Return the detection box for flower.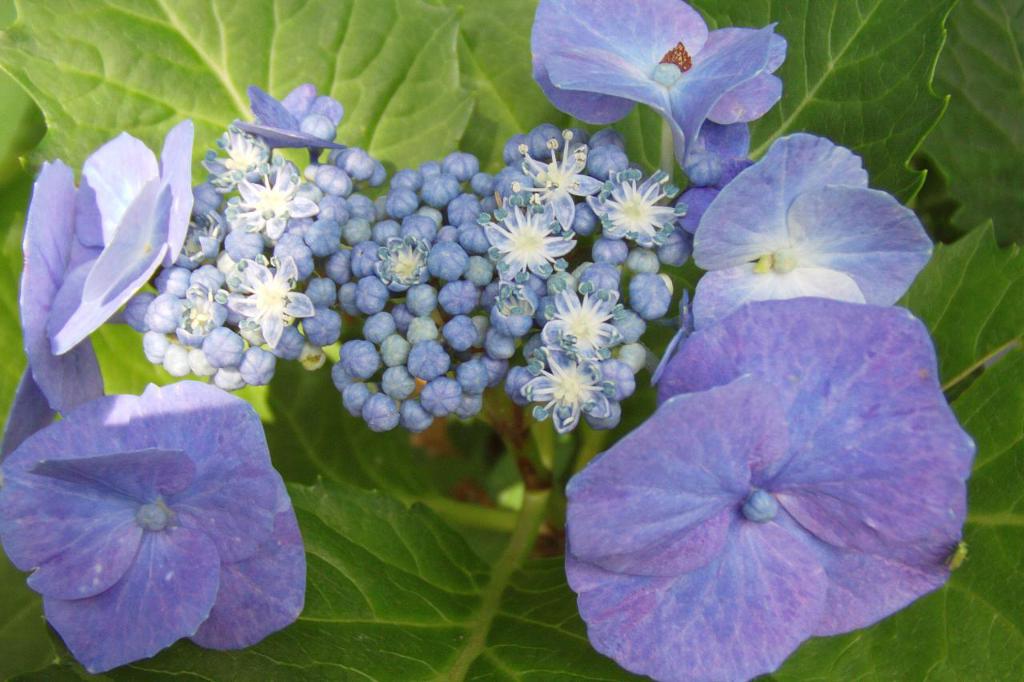
crop(376, 238, 423, 287).
